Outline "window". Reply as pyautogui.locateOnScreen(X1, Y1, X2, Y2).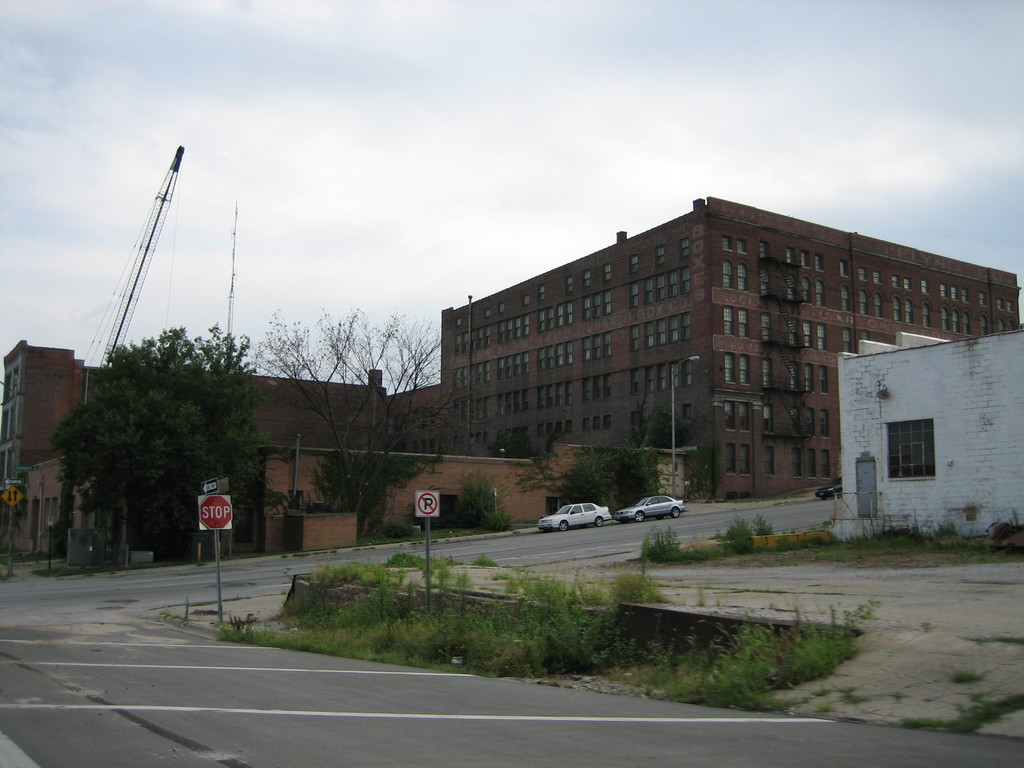
pyautogui.locateOnScreen(841, 284, 991, 341).
